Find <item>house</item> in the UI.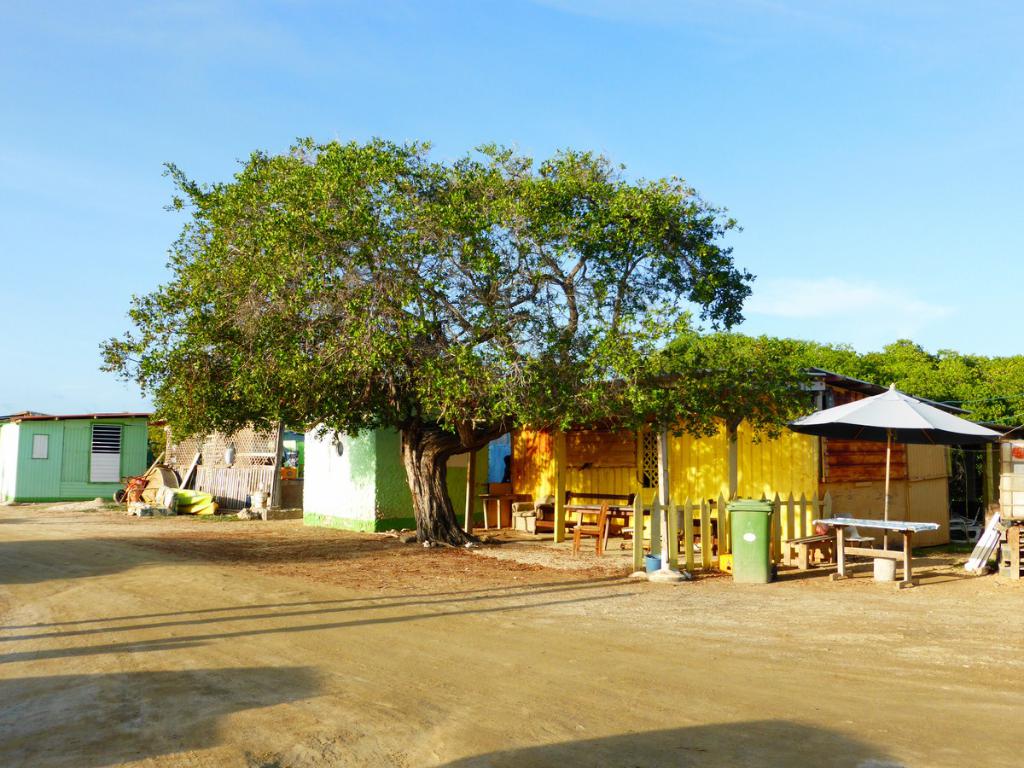
UI element at l=495, t=346, r=966, b=538.
